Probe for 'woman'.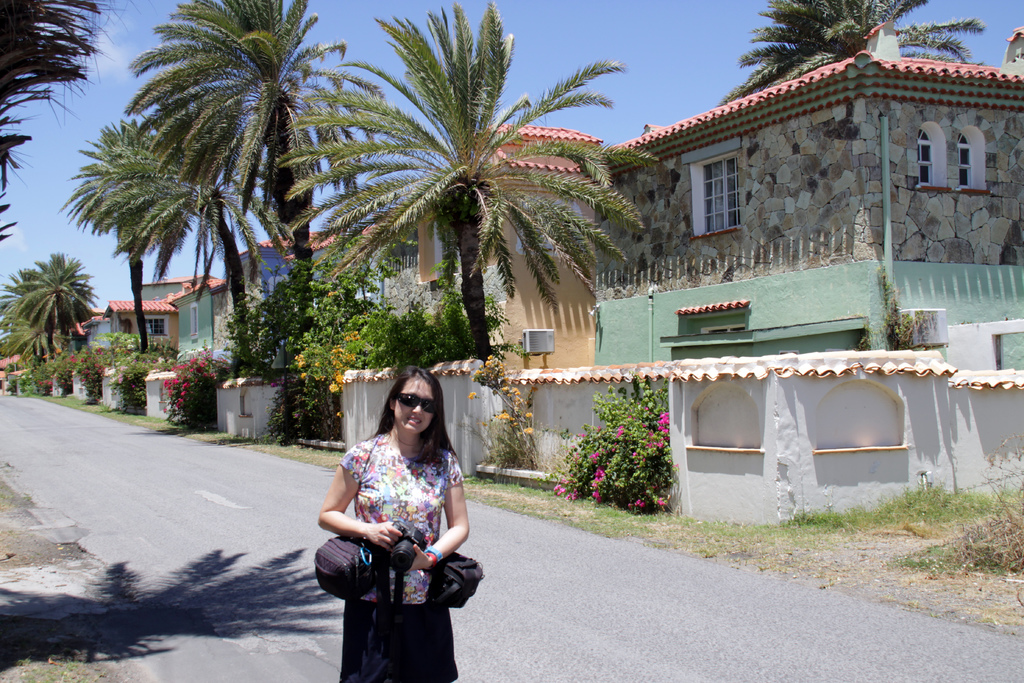
Probe result: x1=320 y1=363 x2=472 y2=682.
